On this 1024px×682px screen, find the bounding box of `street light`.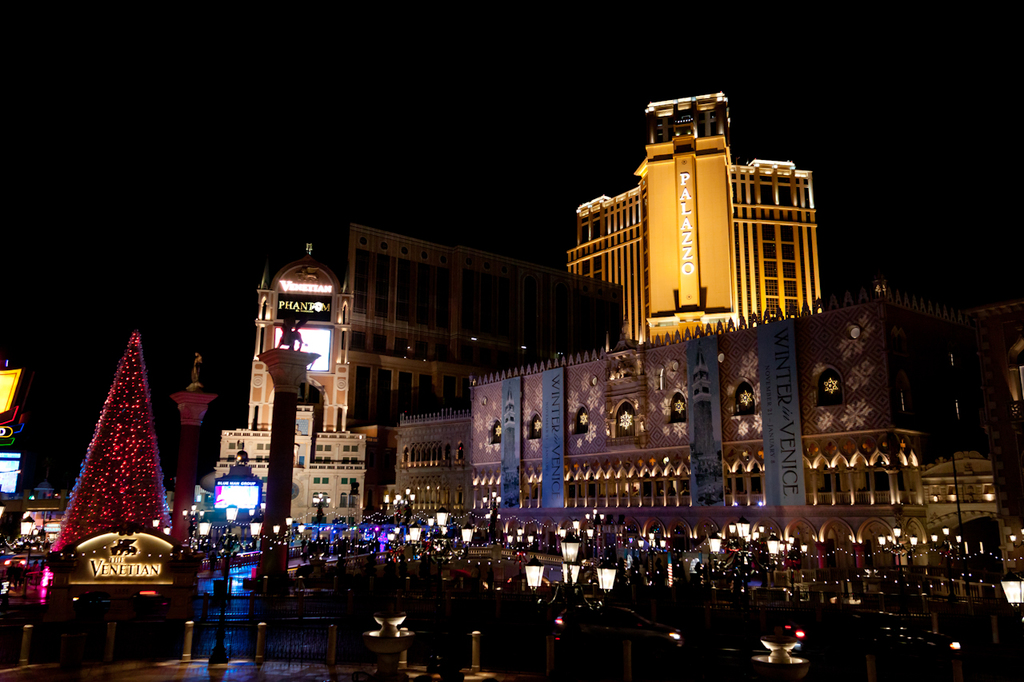
Bounding box: x1=630, y1=530, x2=667, y2=588.
